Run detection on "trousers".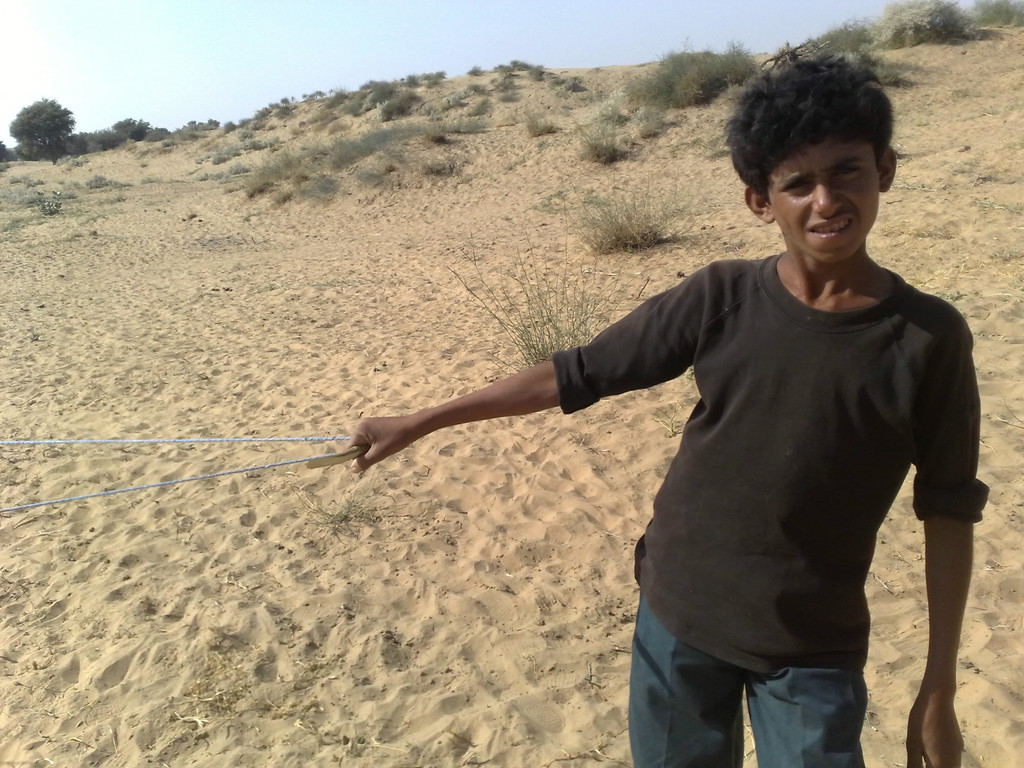
Result: select_region(628, 593, 868, 767).
